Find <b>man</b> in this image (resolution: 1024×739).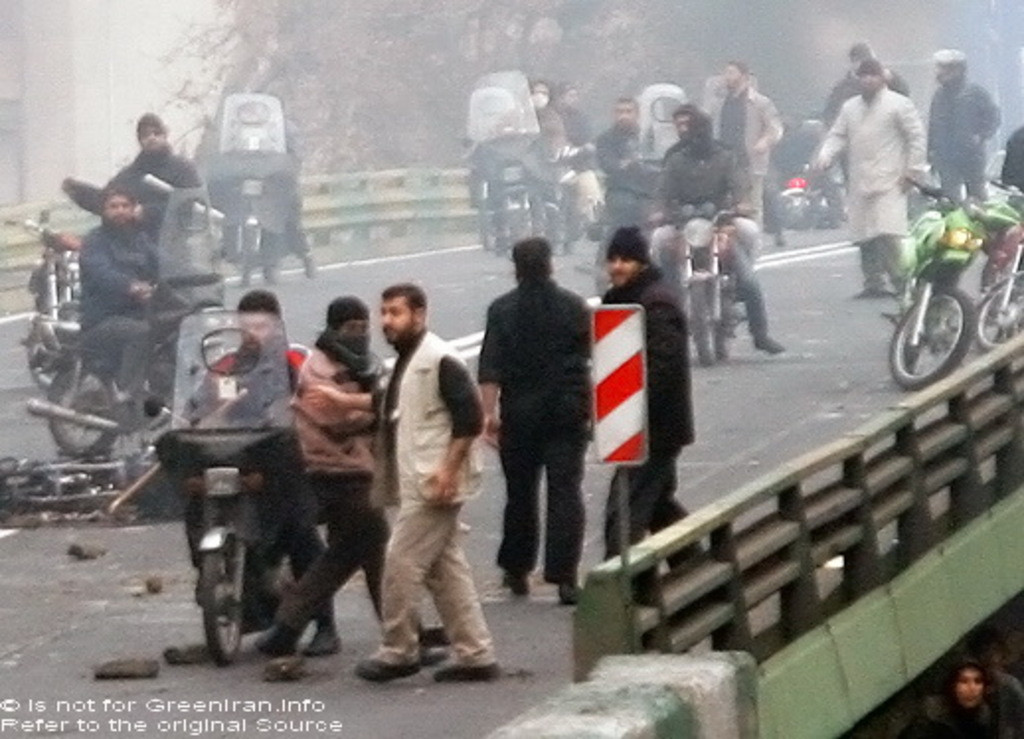
597, 223, 700, 591.
